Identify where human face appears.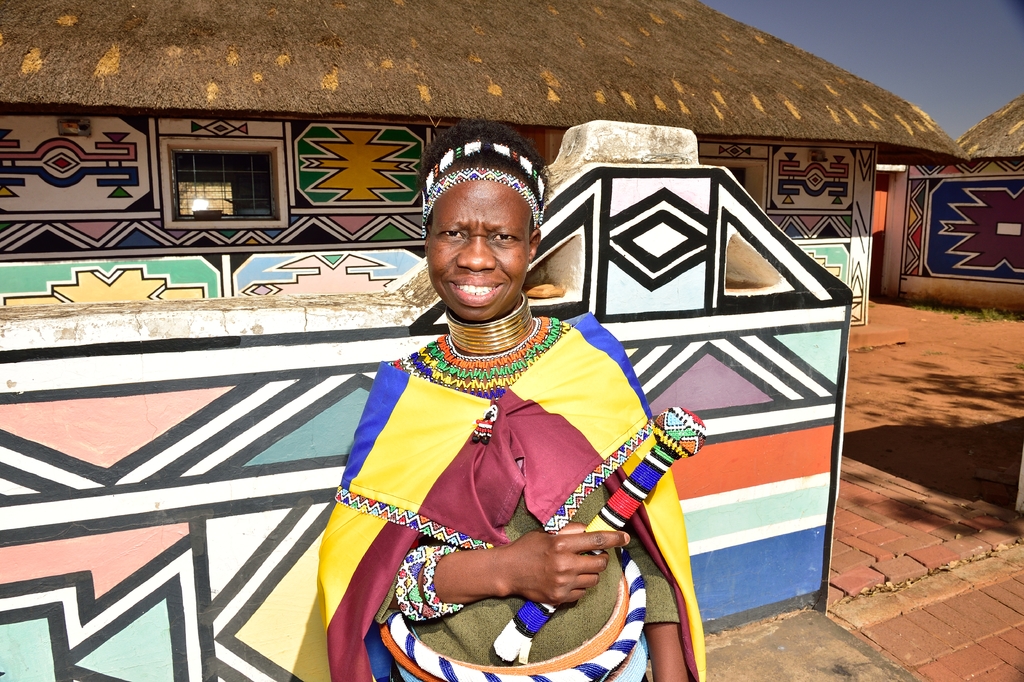
Appears at left=424, top=178, right=529, bottom=322.
